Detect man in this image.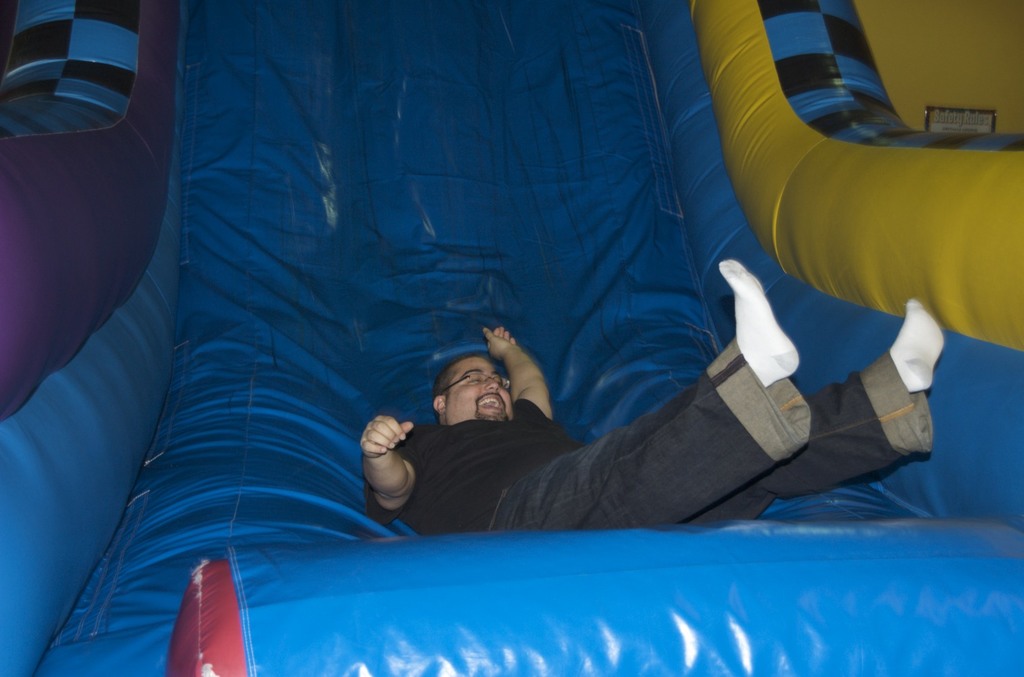
Detection: (x1=353, y1=255, x2=956, y2=545).
